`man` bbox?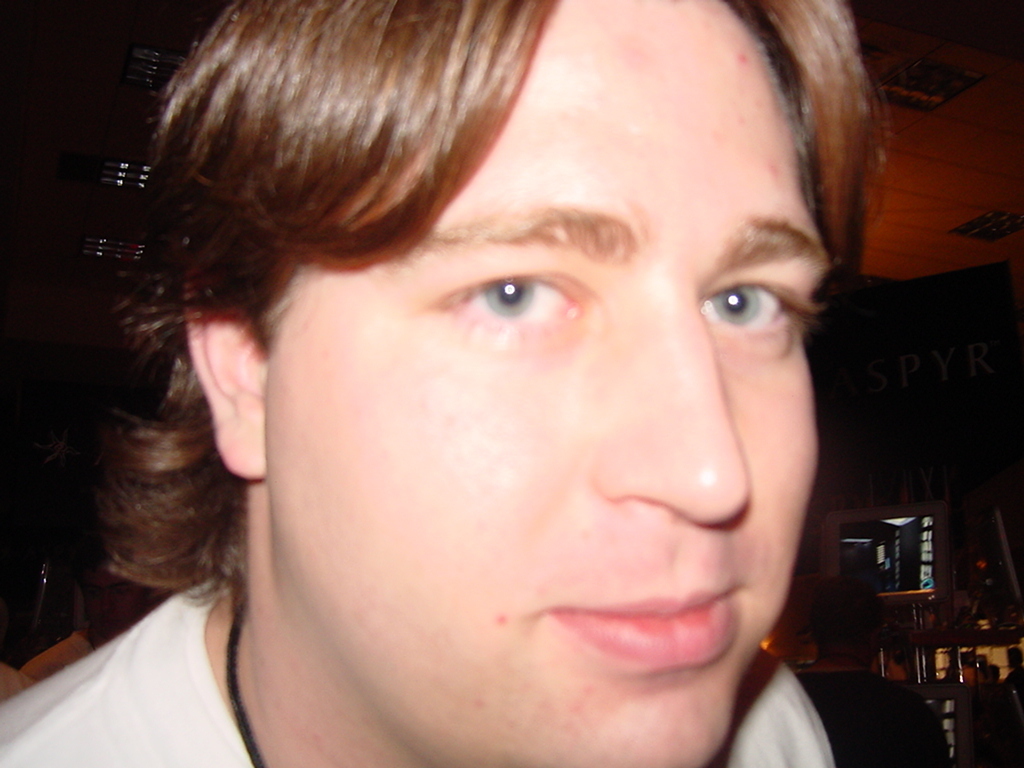
{"left": 0, "top": 0, "right": 890, "bottom": 767}
